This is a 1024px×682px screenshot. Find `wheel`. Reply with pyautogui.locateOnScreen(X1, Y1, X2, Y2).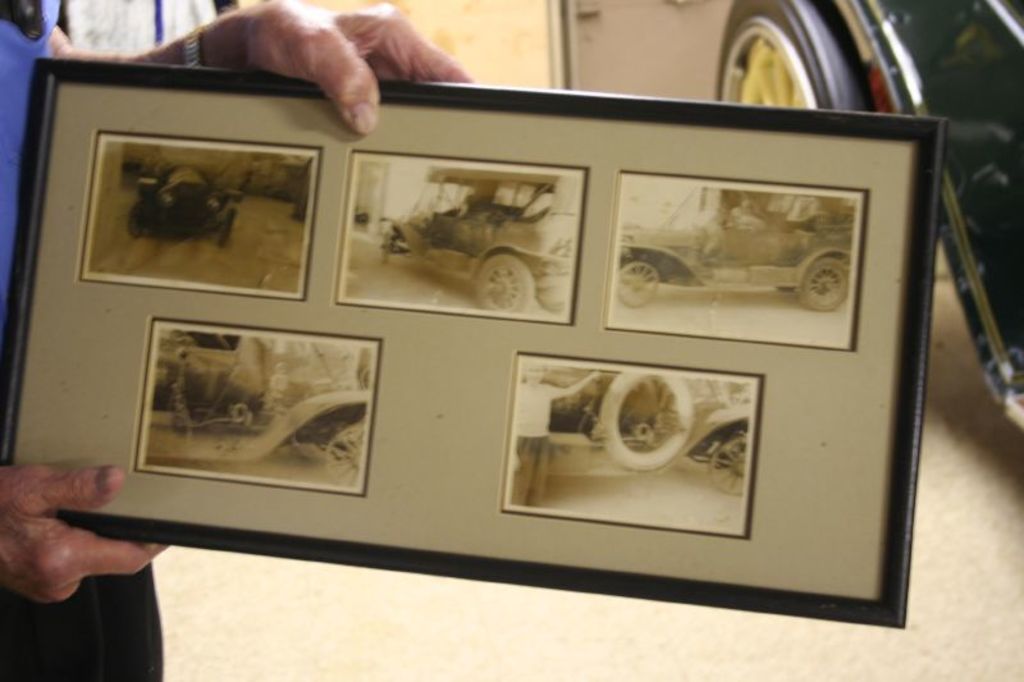
pyautogui.locateOnScreen(799, 255, 847, 311).
